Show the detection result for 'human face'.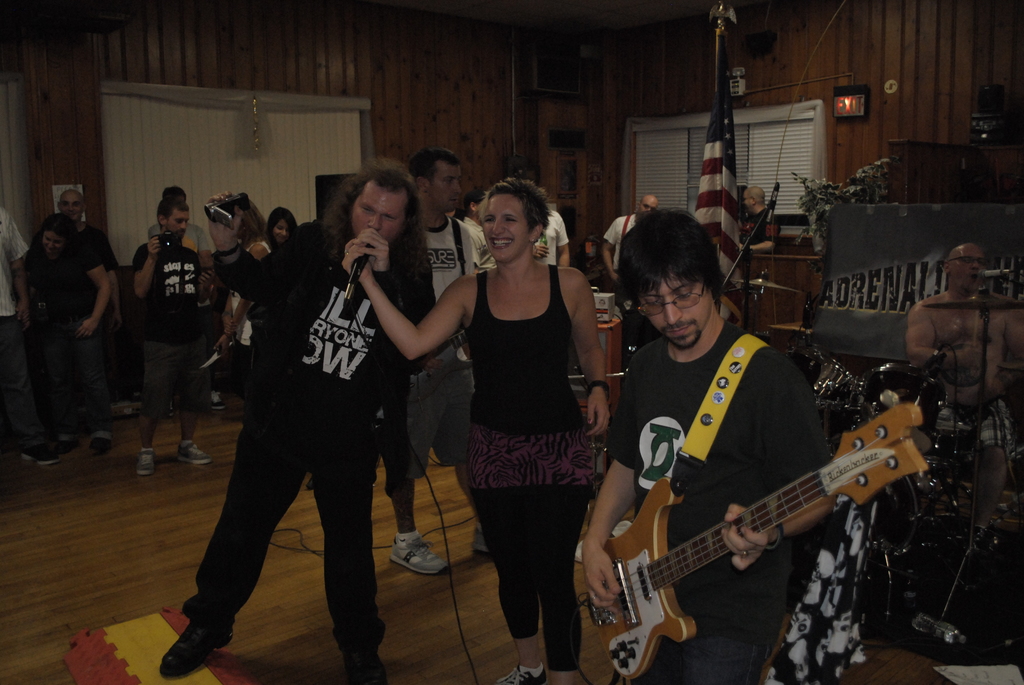
<bbox>61, 193, 81, 221</bbox>.
